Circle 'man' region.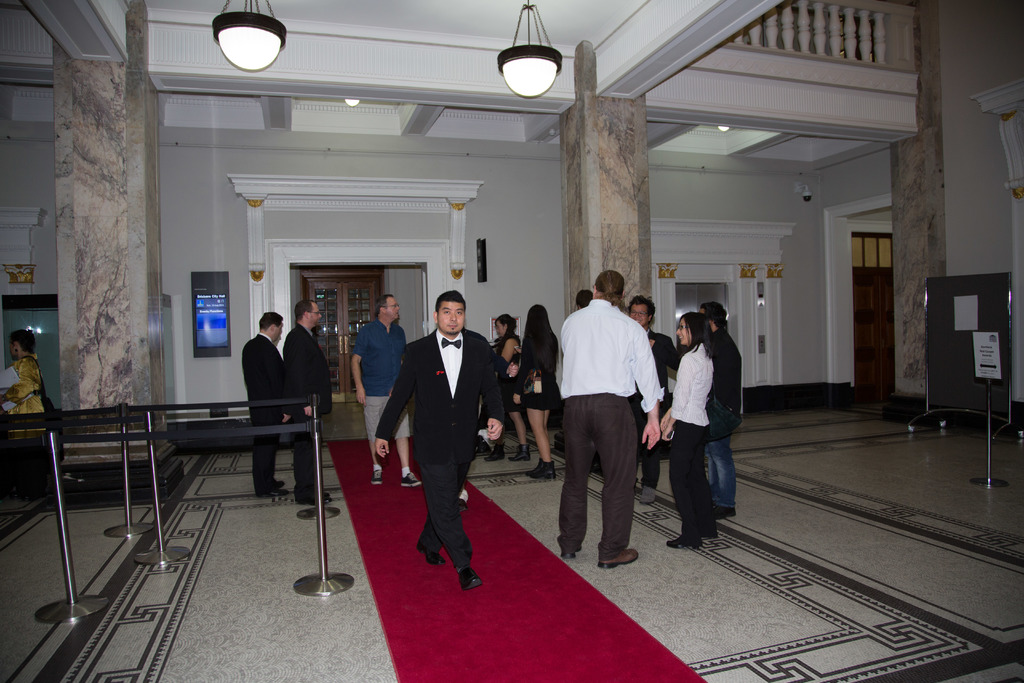
Region: <region>551, 270, 664, 573</region>.
